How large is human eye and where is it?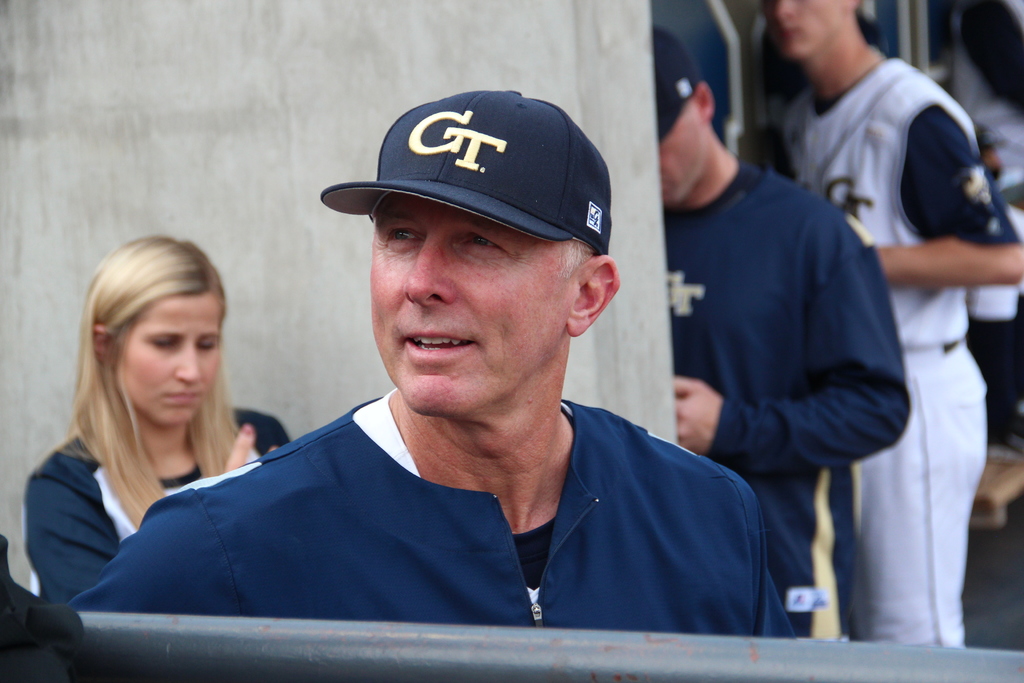
Bounding box: locate(459, 233, 515, 261).
